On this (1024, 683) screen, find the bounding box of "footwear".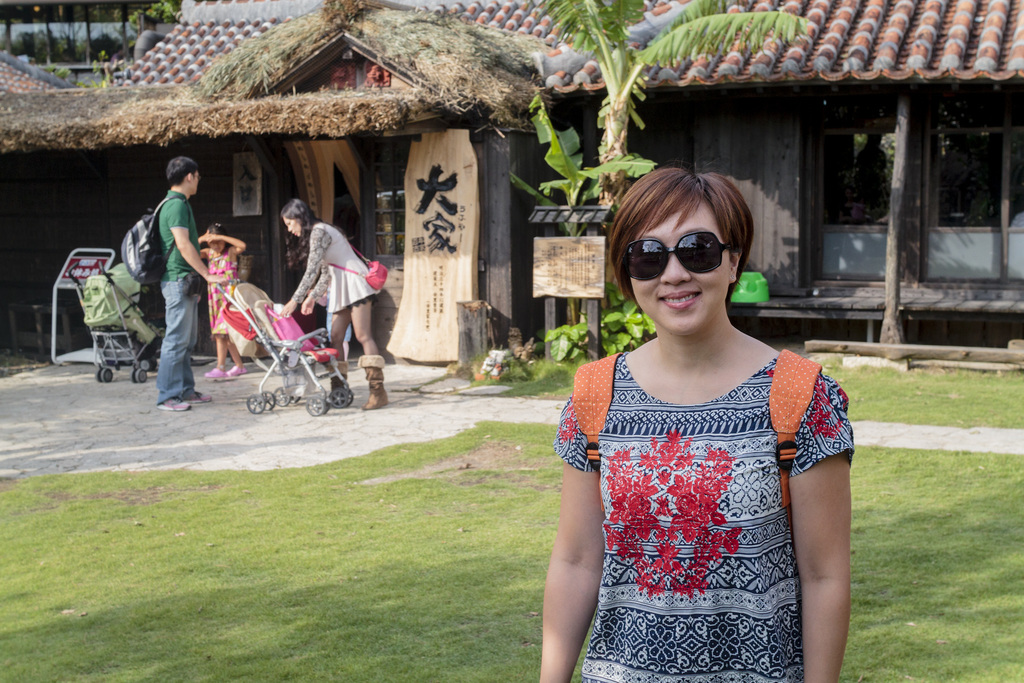
Bounding box: Rect(234, 363, 243, 374).
